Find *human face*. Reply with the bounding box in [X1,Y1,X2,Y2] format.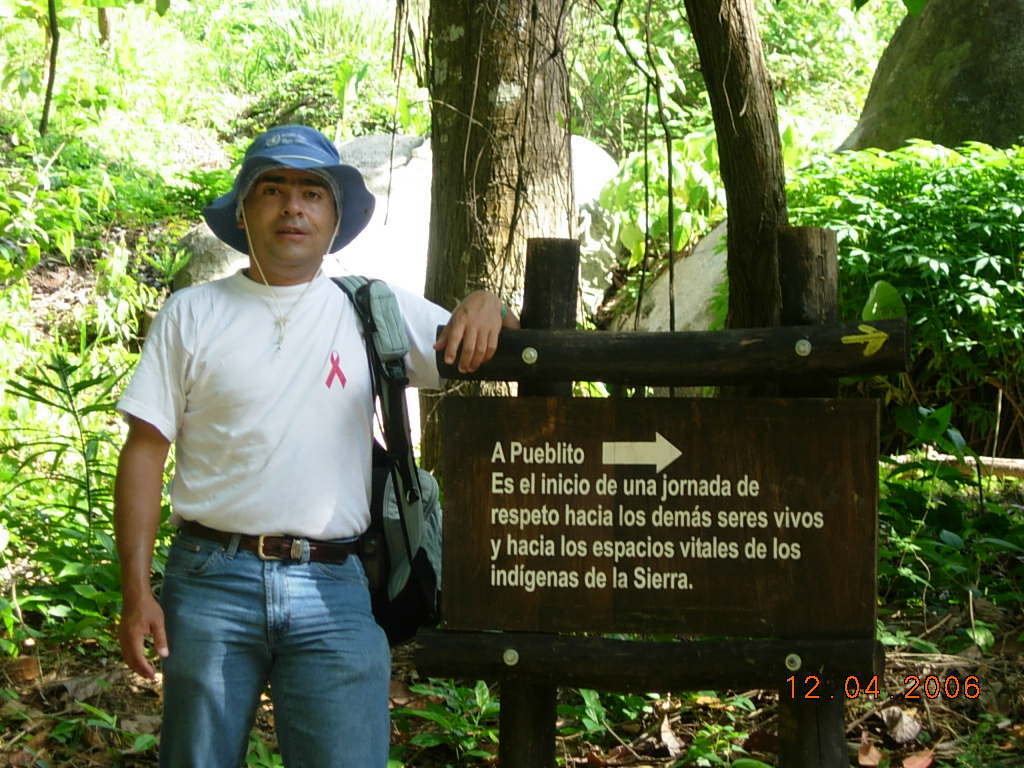
[248,173,344,274].
